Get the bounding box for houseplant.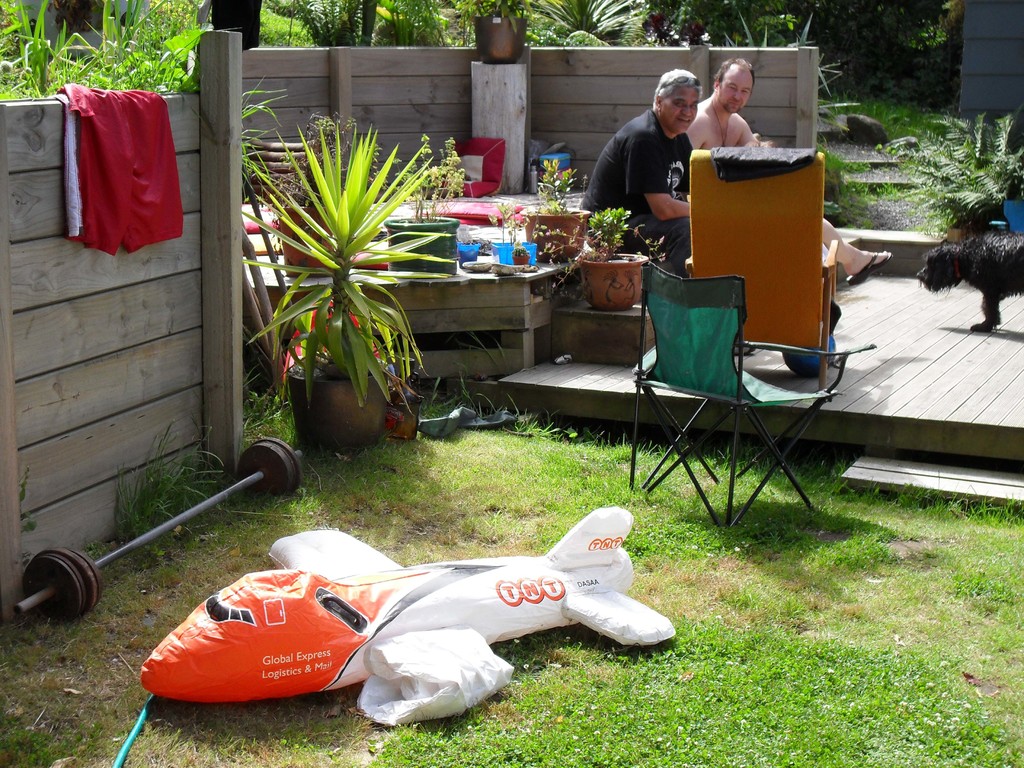
242:125:439:461.
